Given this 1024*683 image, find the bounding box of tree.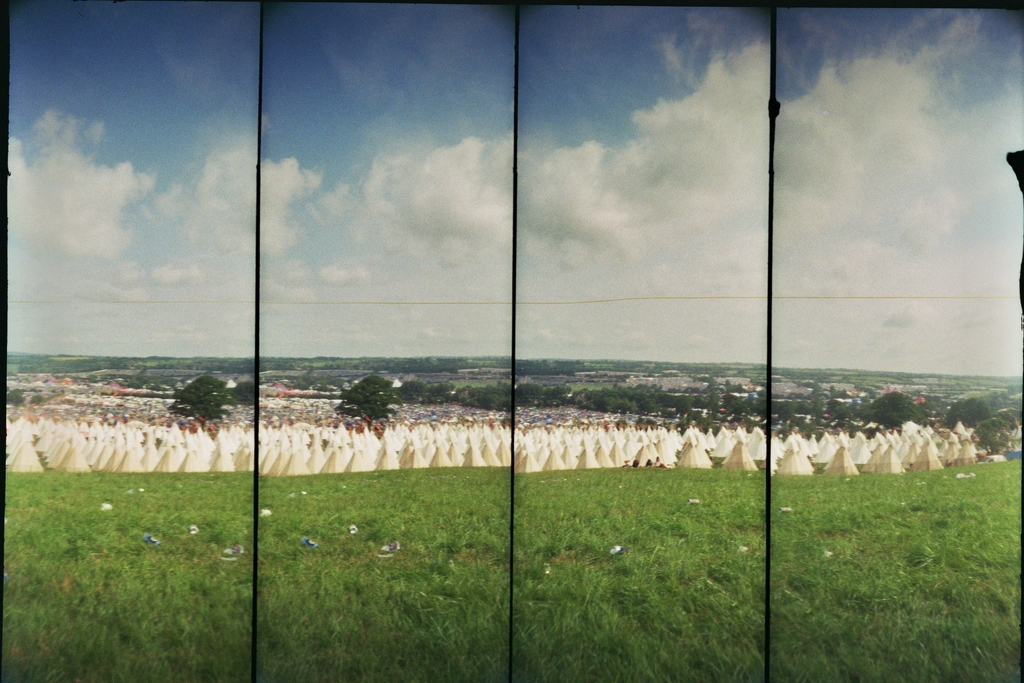
231,378,253,410.
